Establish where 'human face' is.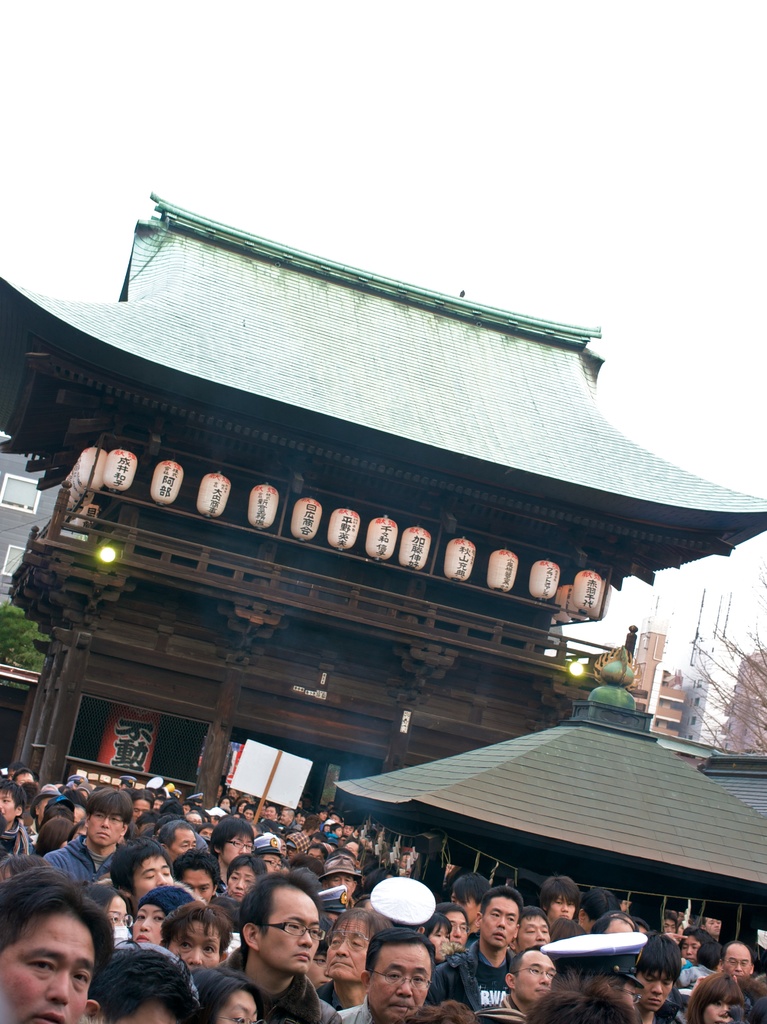
Established at BBox(367, 945, 432, 1023).
